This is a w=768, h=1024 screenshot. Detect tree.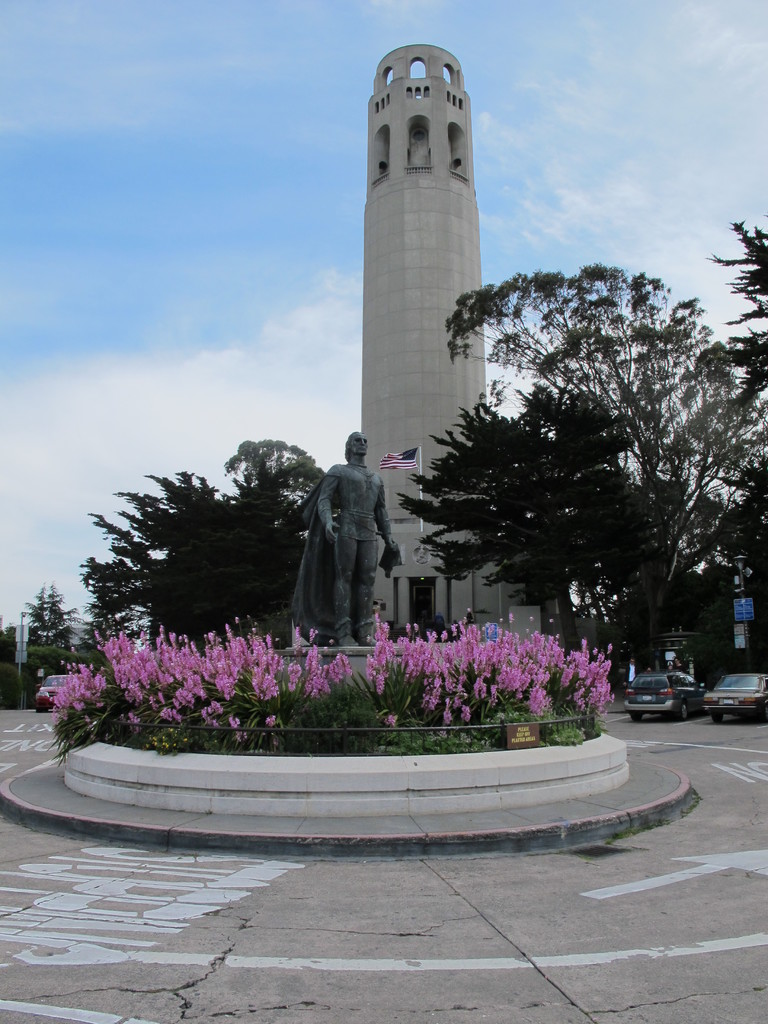
<box>0,581,149,732</box>.
